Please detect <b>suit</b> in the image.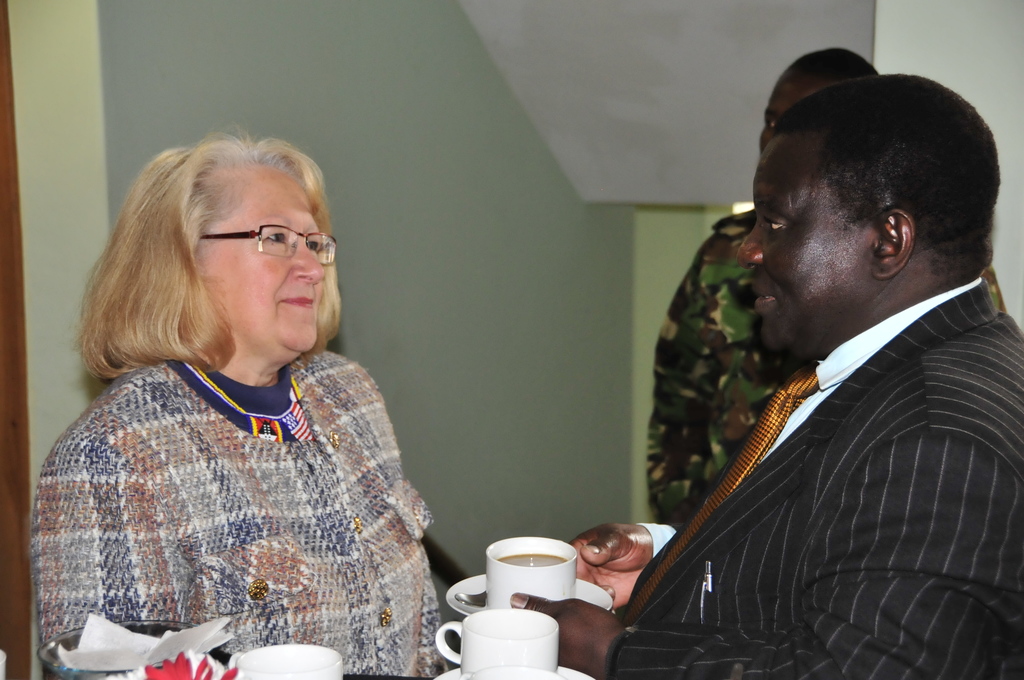
{"x1": 627, "y1": 206, "x2": 1023, "y2": 679}.
